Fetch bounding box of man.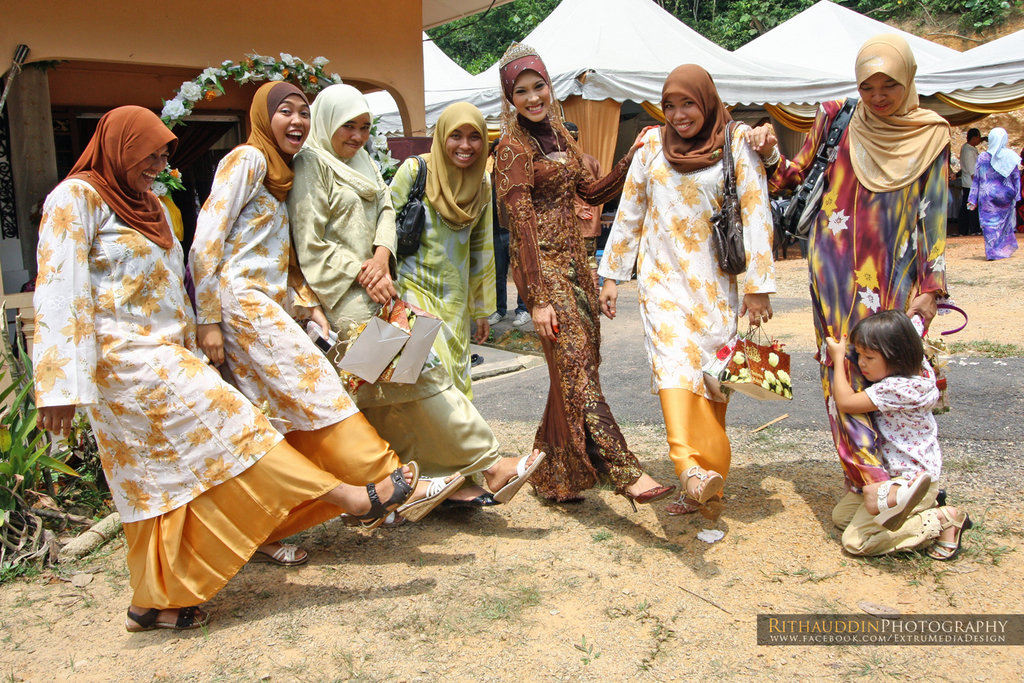
Bbox: region(562, 121, 604, 300).
